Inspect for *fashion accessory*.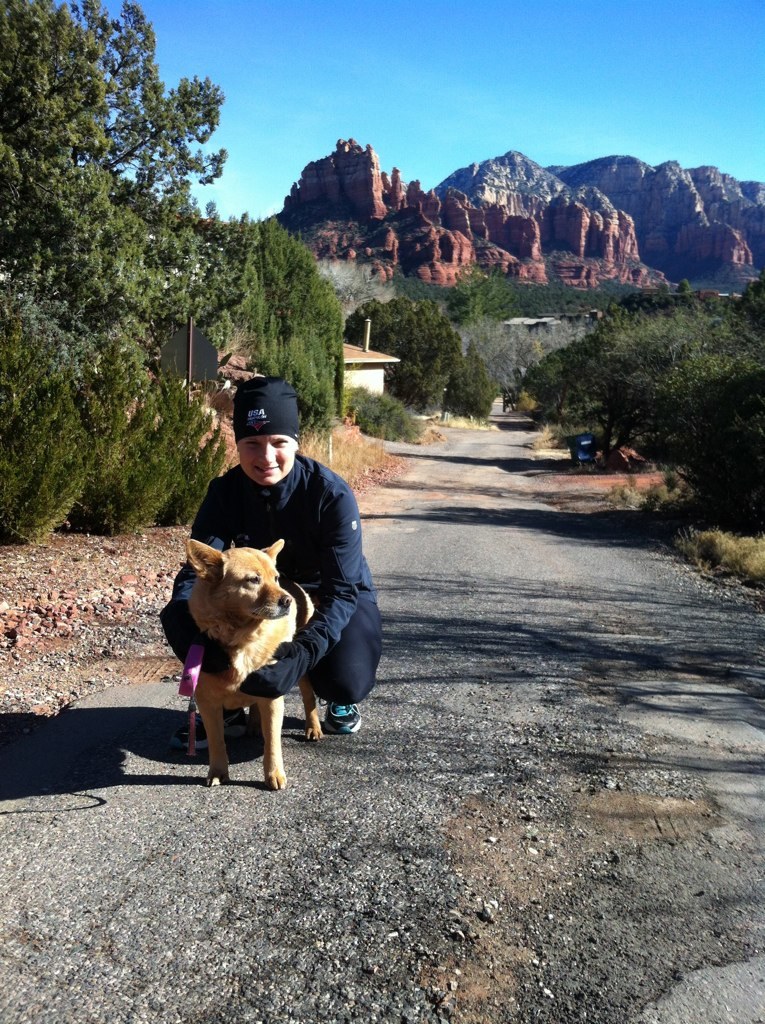
Inspection: (231, 372, 302, 448).
